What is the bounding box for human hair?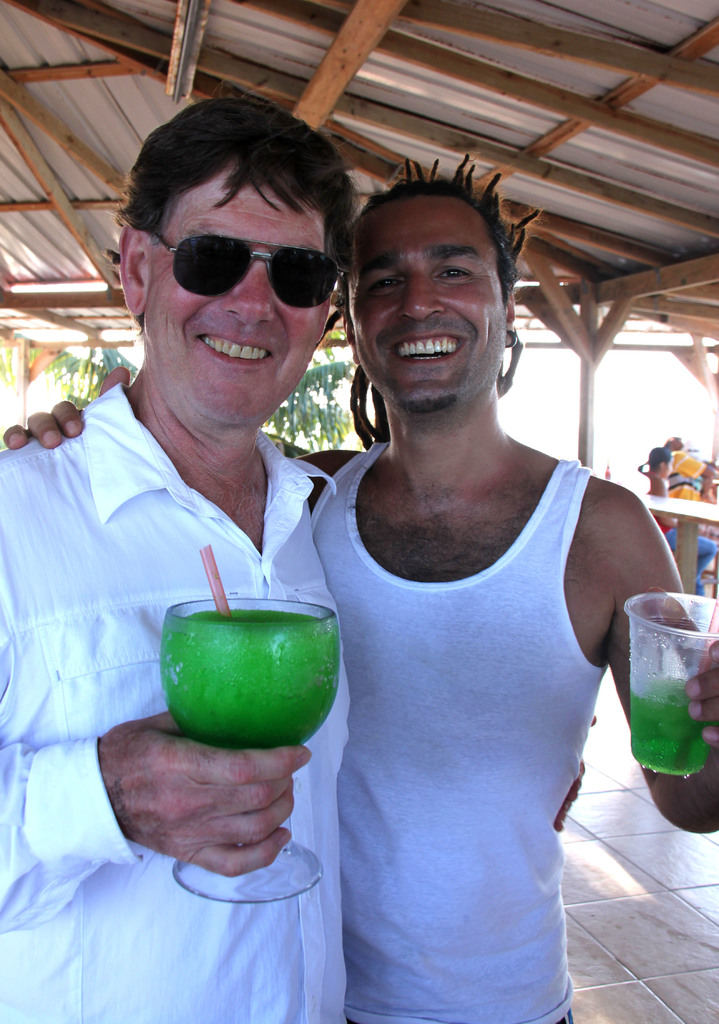
324, 157, 539, 449.
